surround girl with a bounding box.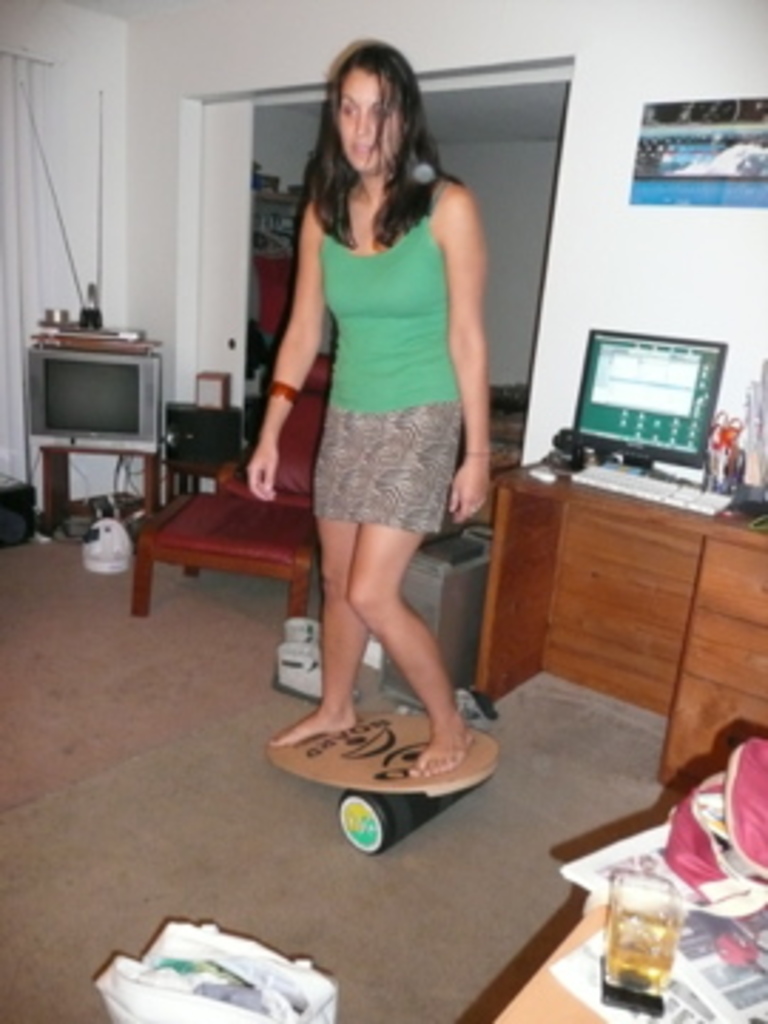
<box>230,0,538,845</box>.
